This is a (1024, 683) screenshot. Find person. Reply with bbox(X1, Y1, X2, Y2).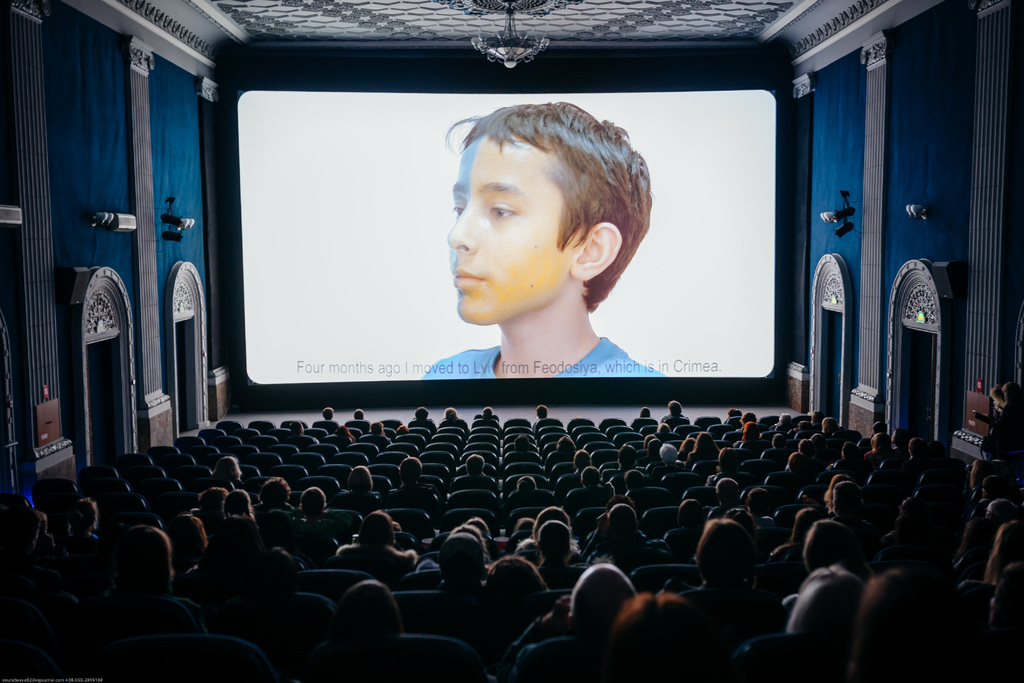
bbox(666, 400, 682, 416).
